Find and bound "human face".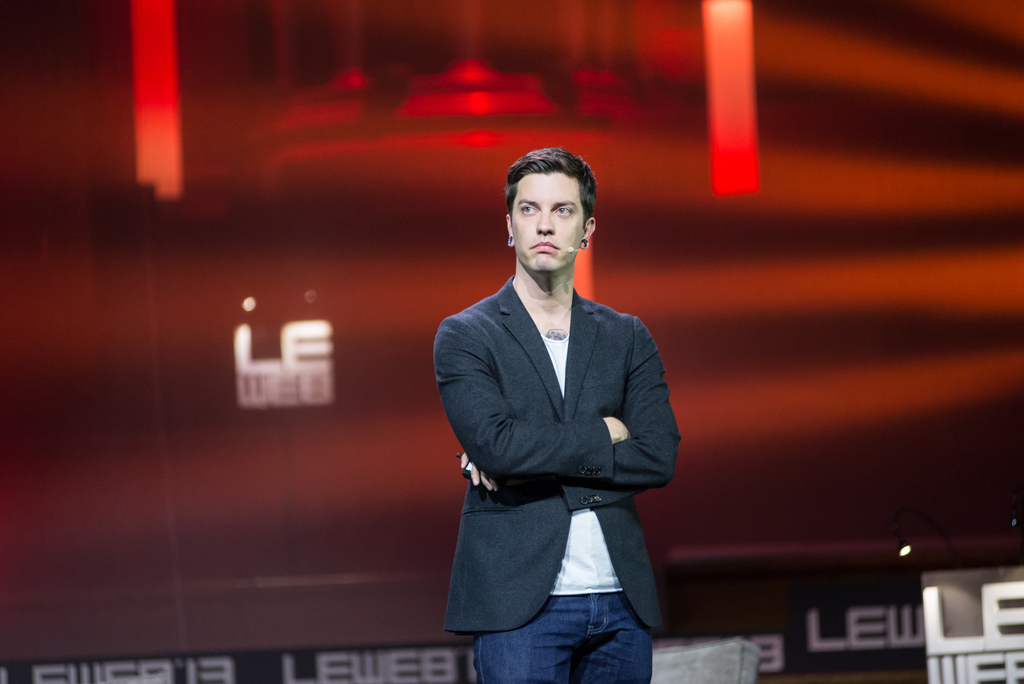
Bound: [512,175,584,273].
